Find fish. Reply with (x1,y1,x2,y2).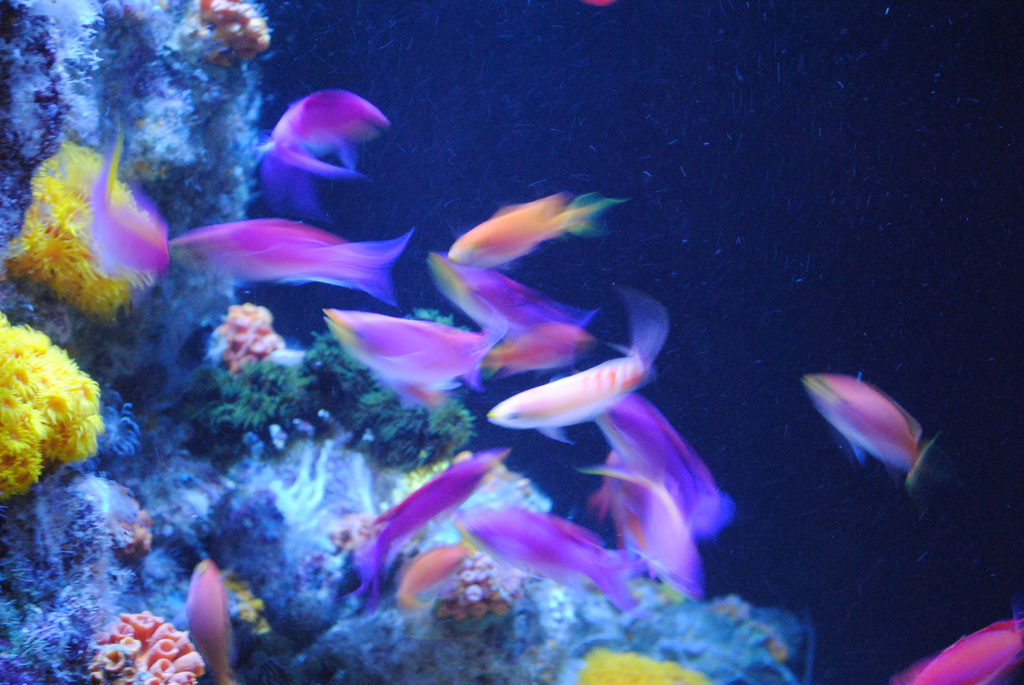
(471,330,582,368).
